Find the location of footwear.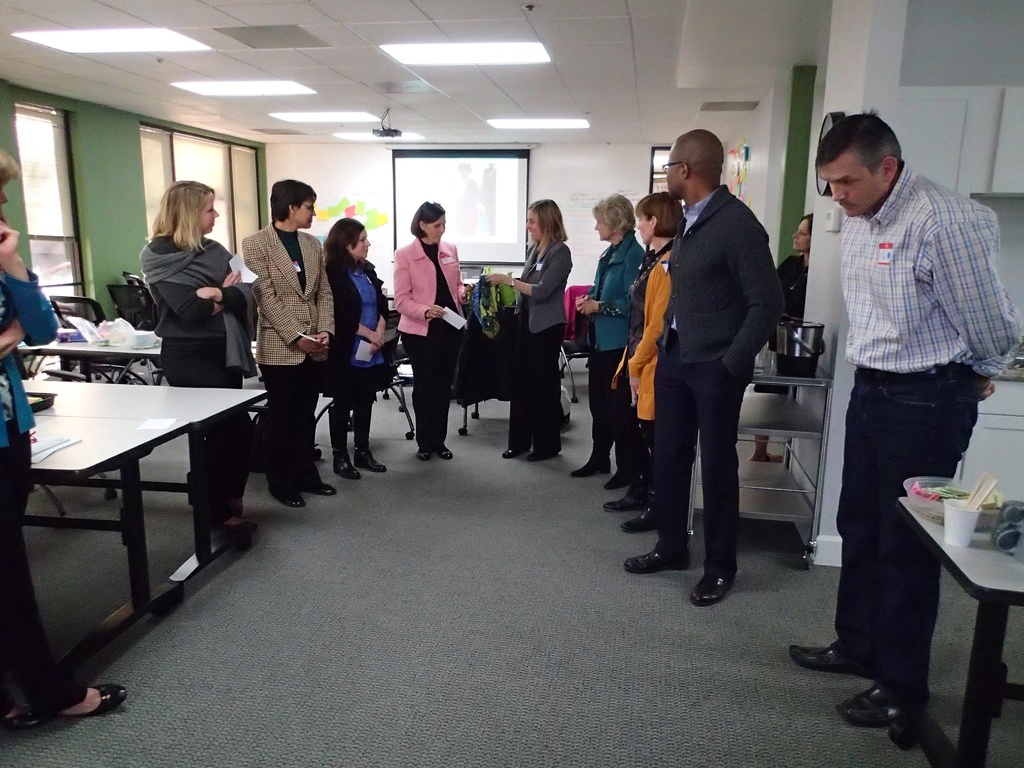
Location: 525,450,557,461.
